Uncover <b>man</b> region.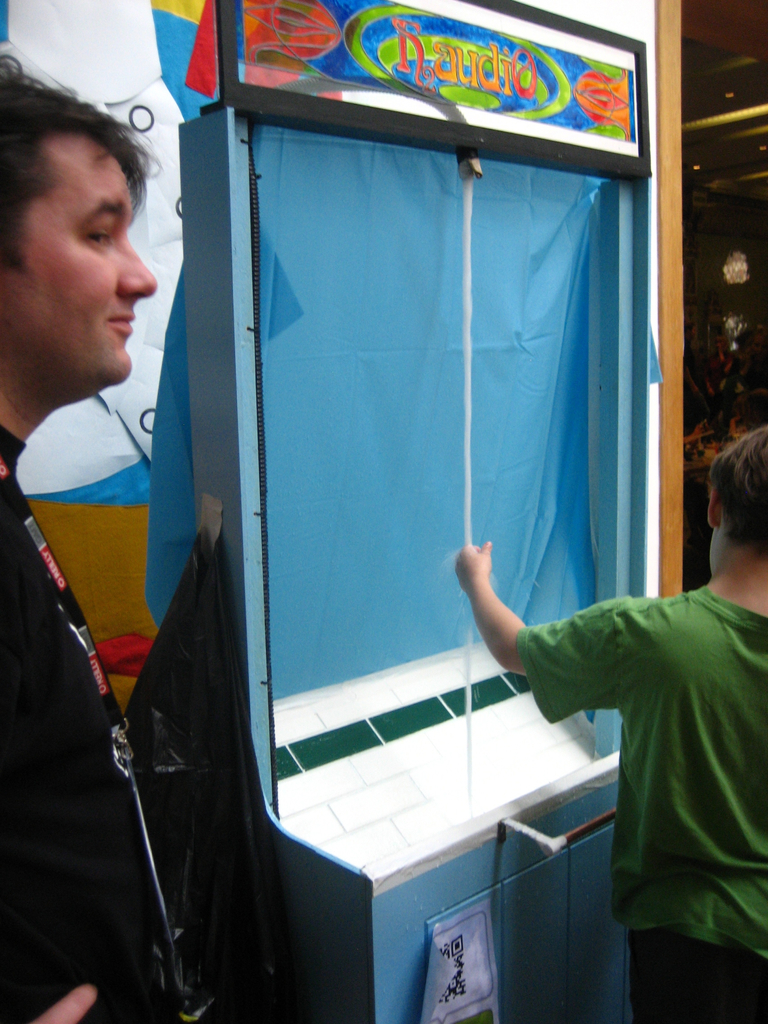
Uncovered: 0/50/157/1023.
